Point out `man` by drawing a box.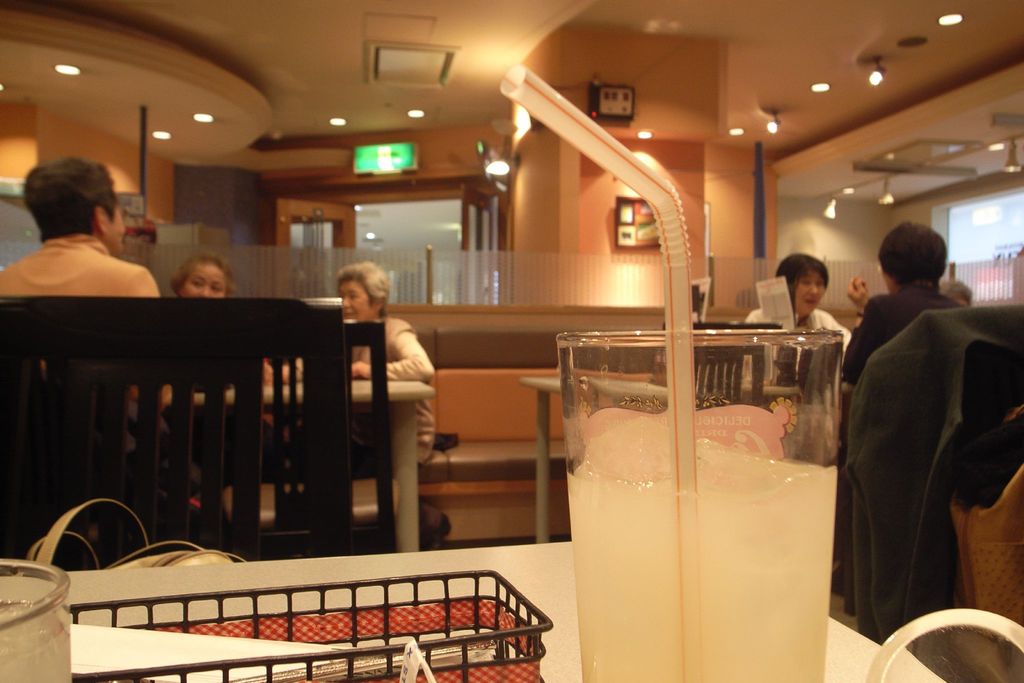
[845,222,978,397].
